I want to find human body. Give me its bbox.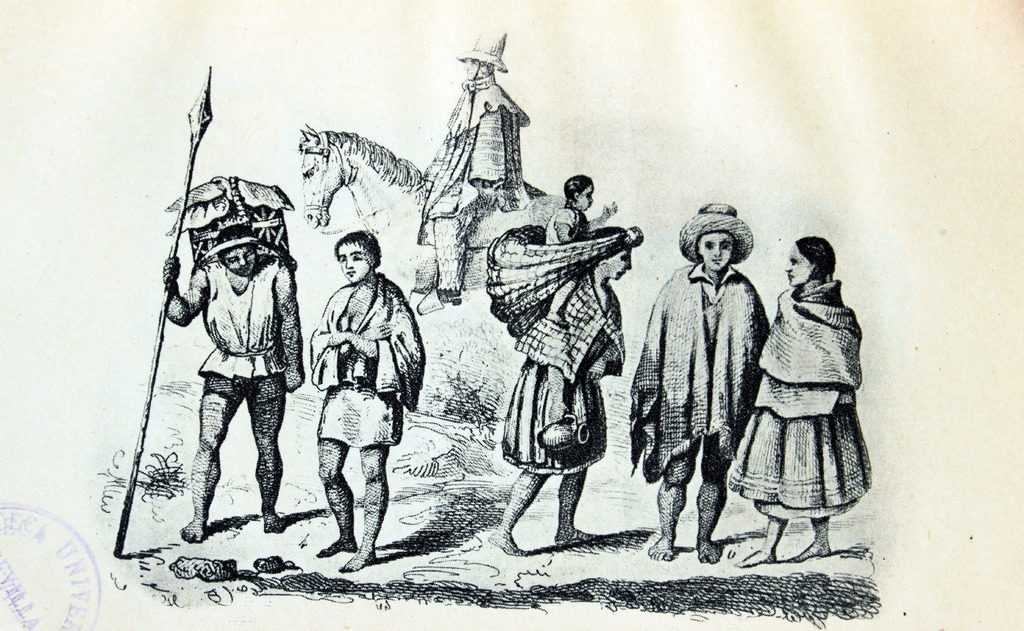
732/275/877/574.
